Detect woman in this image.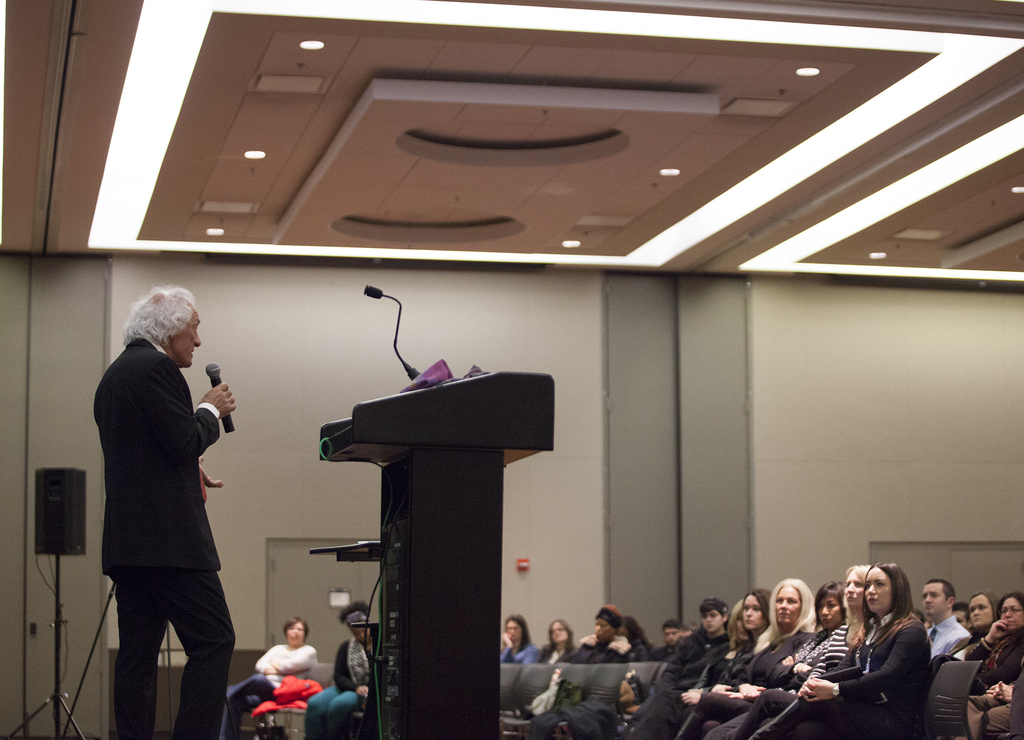
Detection: 729,584,840,739.
